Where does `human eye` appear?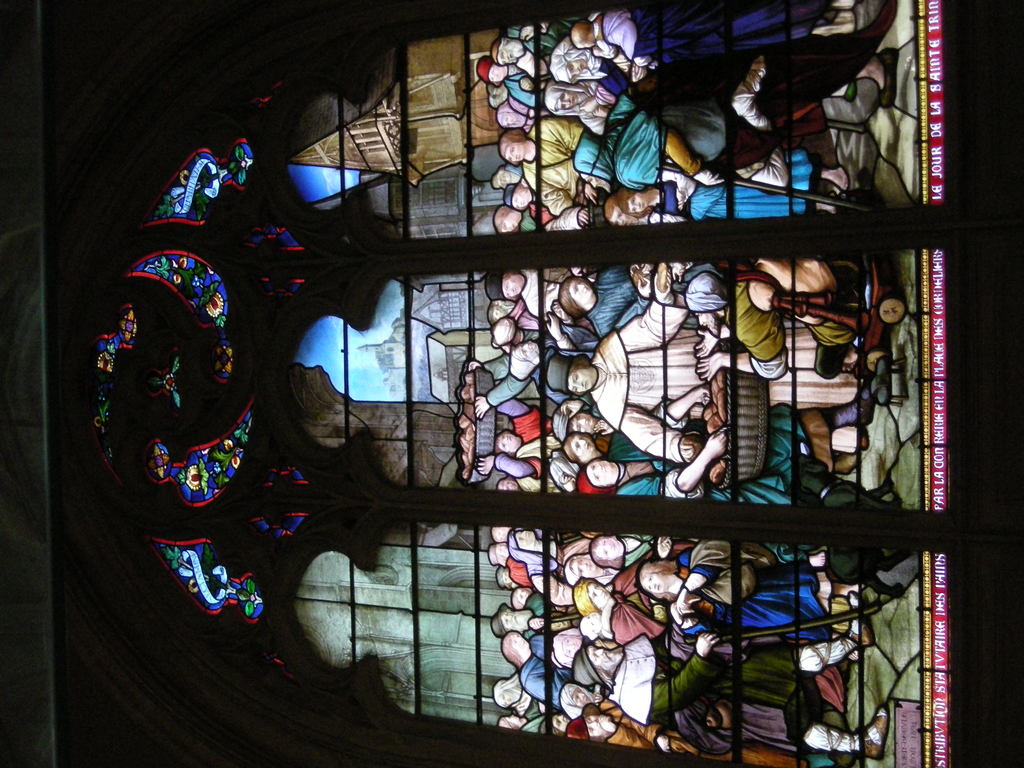
Appears at 576 415 582 420.
